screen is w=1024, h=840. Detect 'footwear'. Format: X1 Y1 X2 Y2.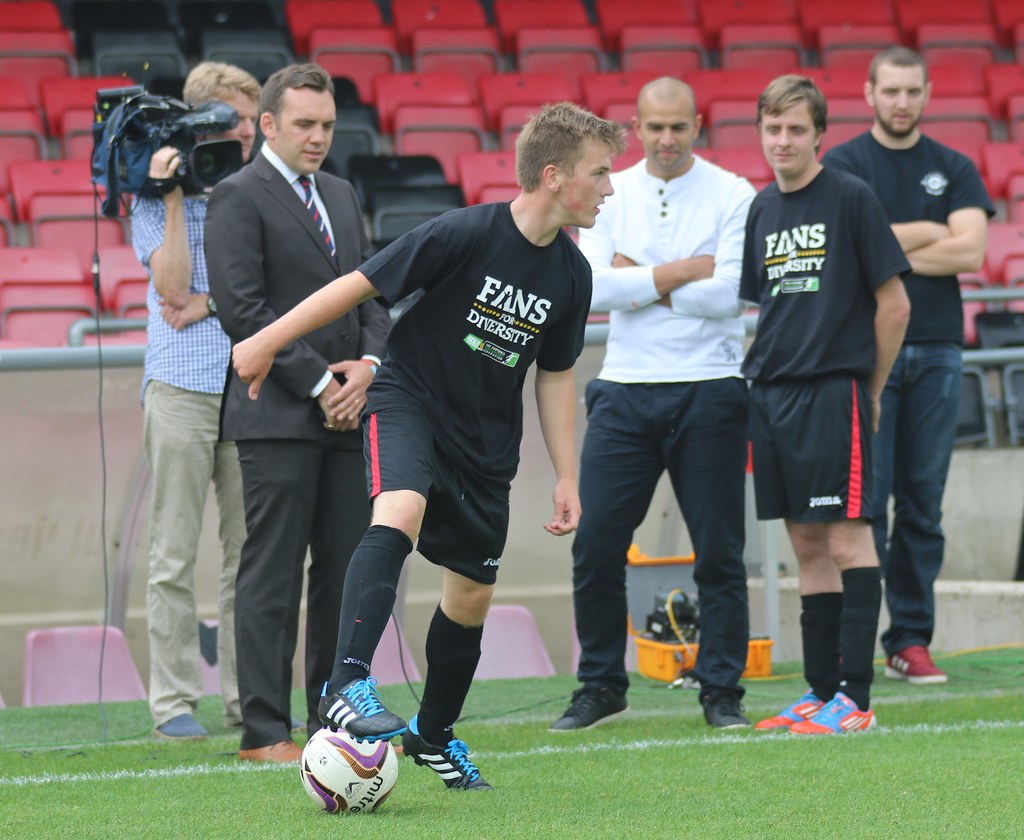
551 685 628 737.
